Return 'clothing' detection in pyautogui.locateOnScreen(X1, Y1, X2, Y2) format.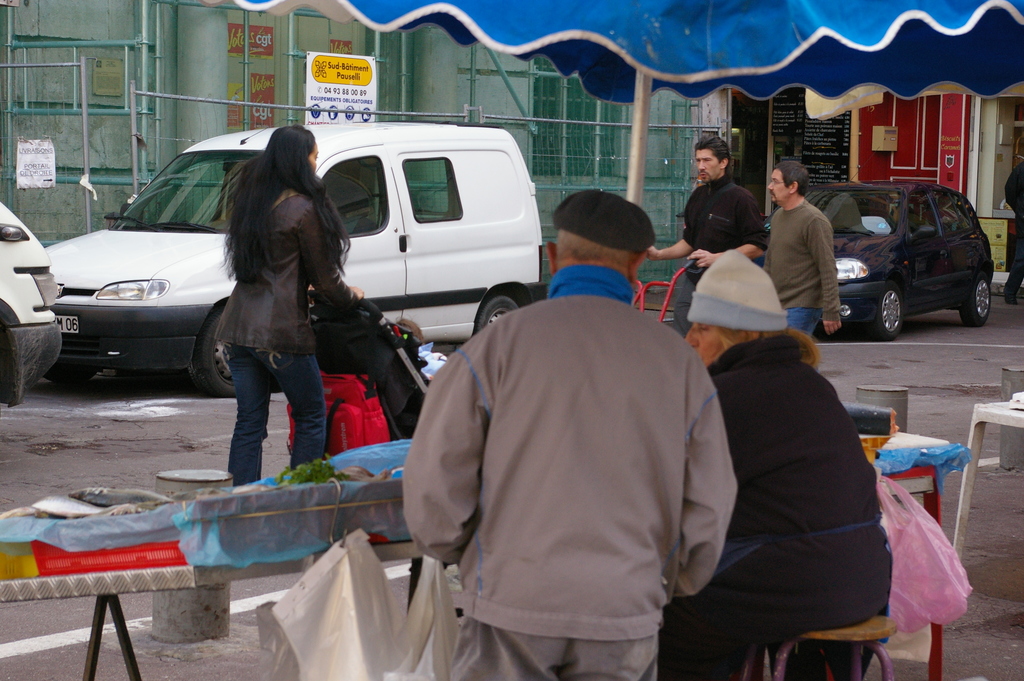
pyautogui.locateOnScreen(658, 325, 892, 680).
